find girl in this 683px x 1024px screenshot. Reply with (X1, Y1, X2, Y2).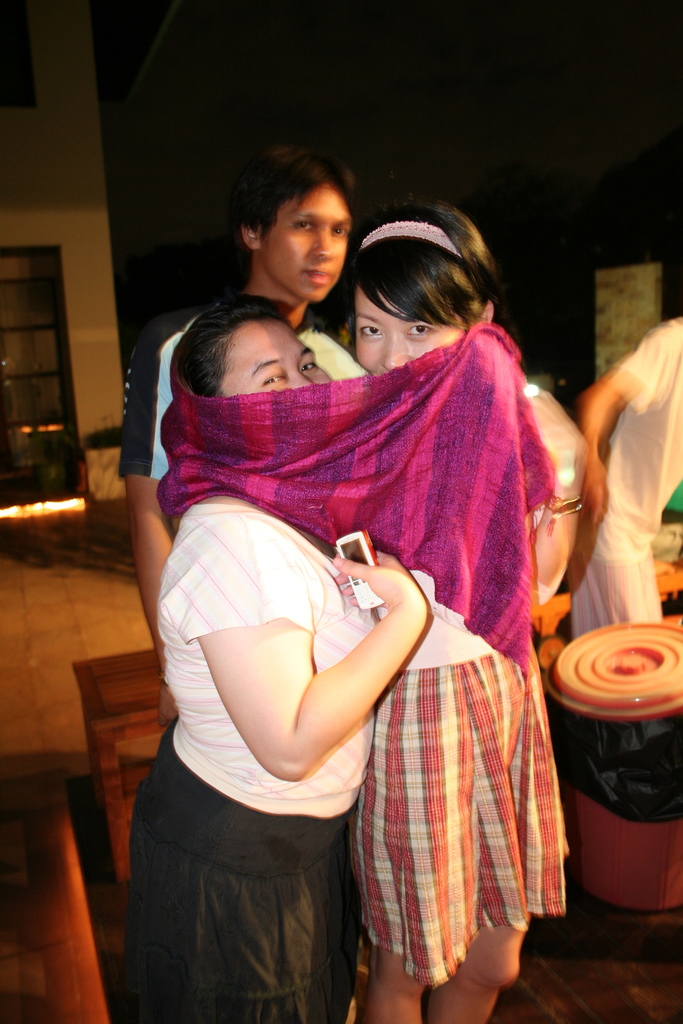
(347, 202, 591, 1022).
